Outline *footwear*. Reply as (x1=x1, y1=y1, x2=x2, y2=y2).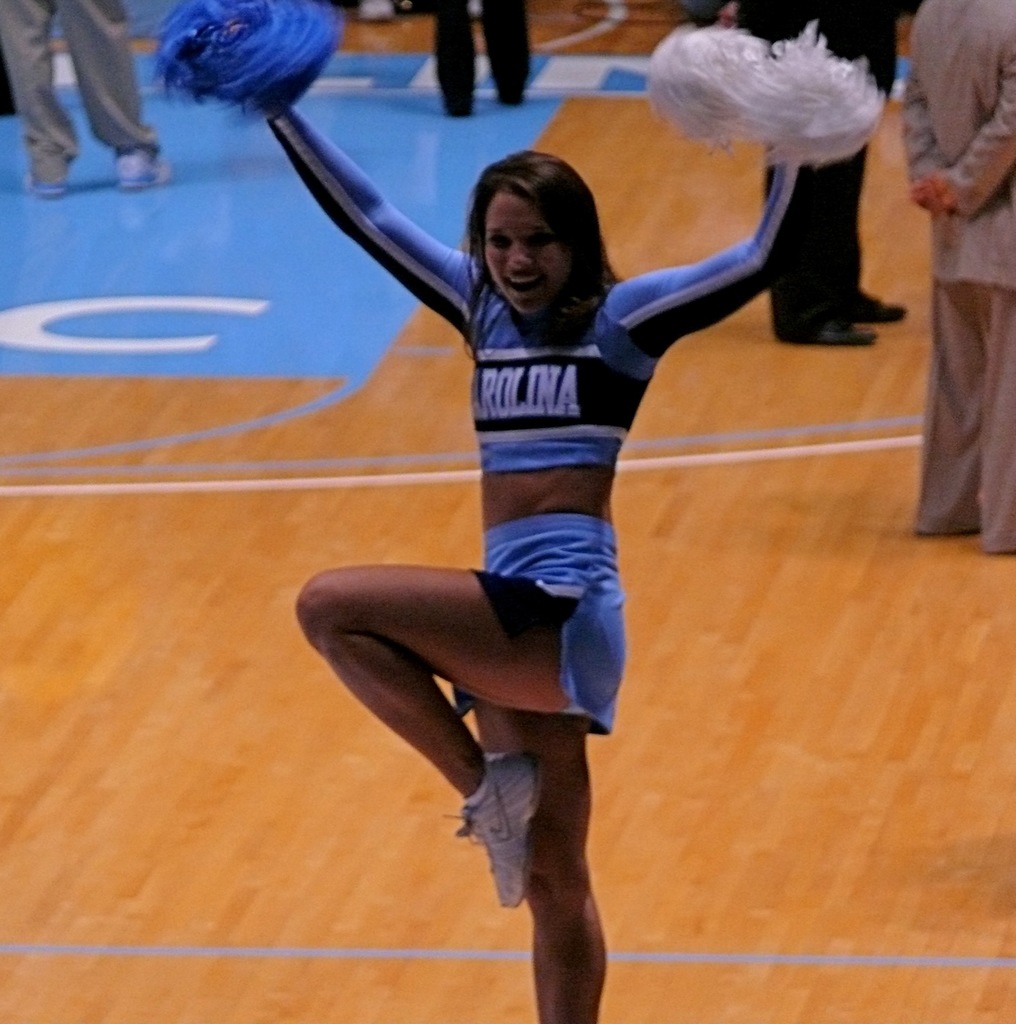
(x1=807, y1=314, x2=882, y2=345).
